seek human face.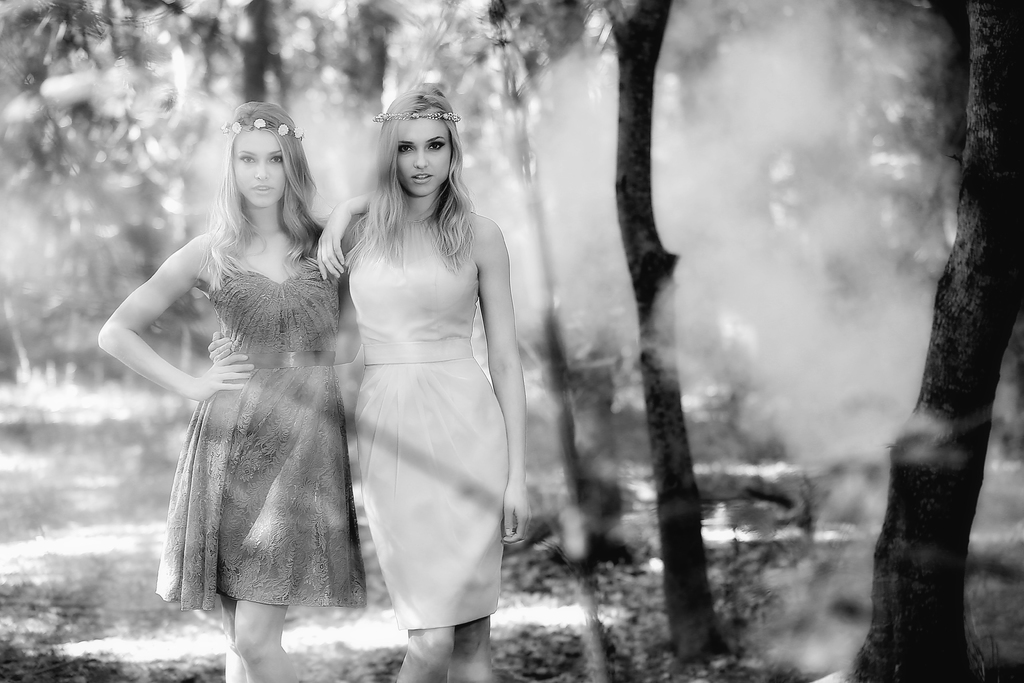
x1=394 y1=108 x2=451 y2=199.
